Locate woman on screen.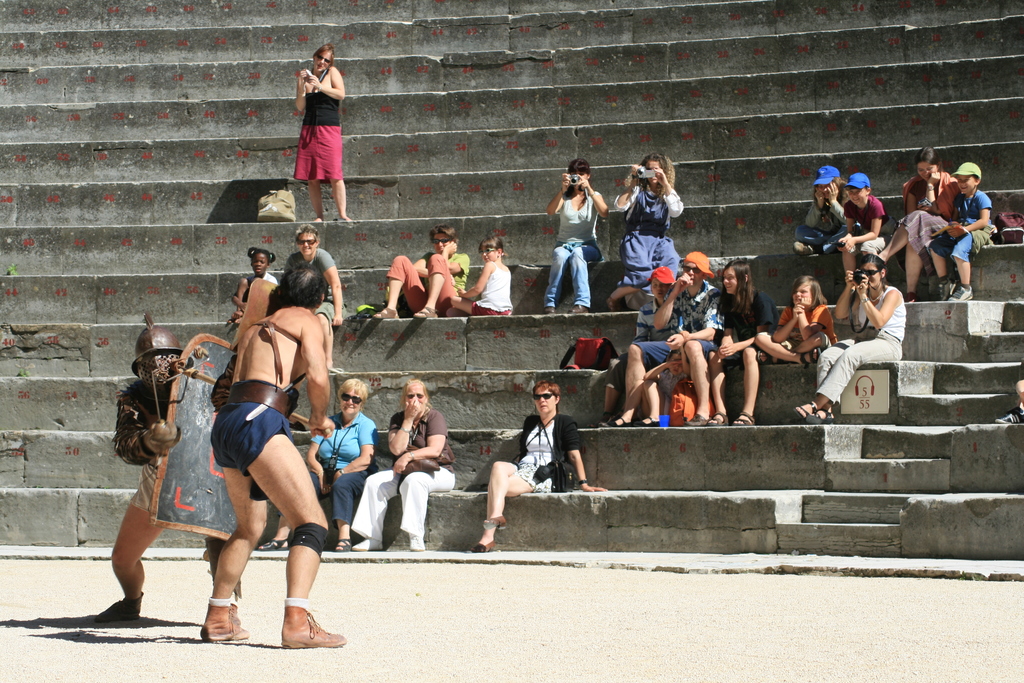
On screen at left=349, top=381, right=456, bottom=551.
